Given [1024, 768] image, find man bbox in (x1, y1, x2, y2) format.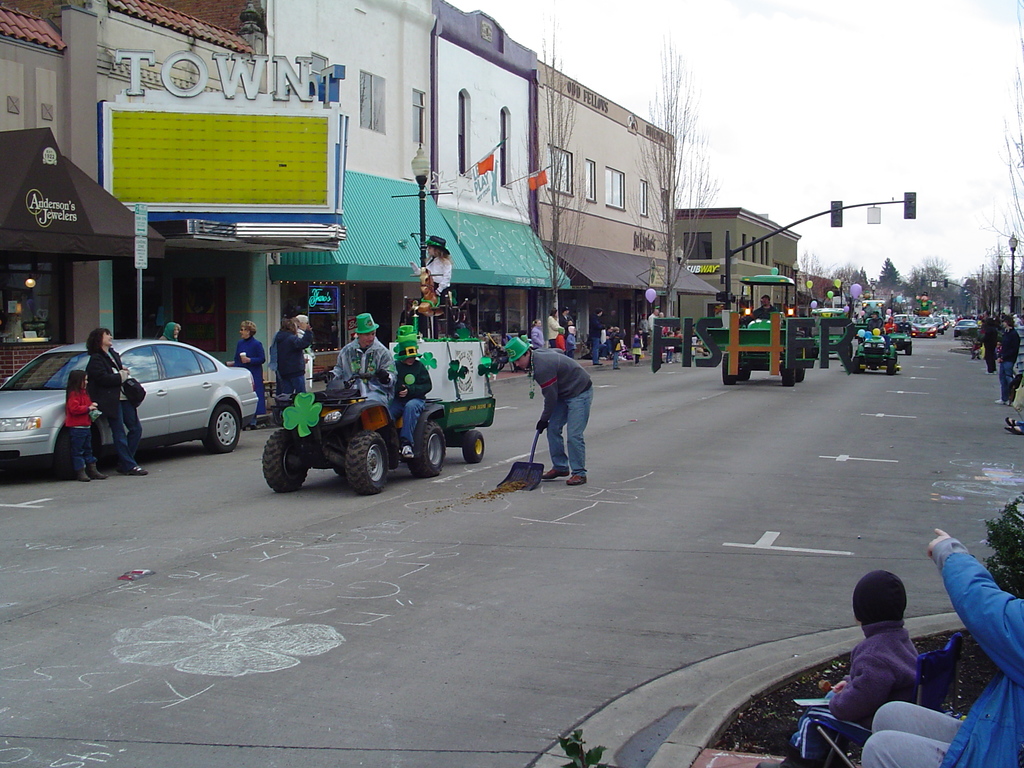
(591, 307, 606, 365).
